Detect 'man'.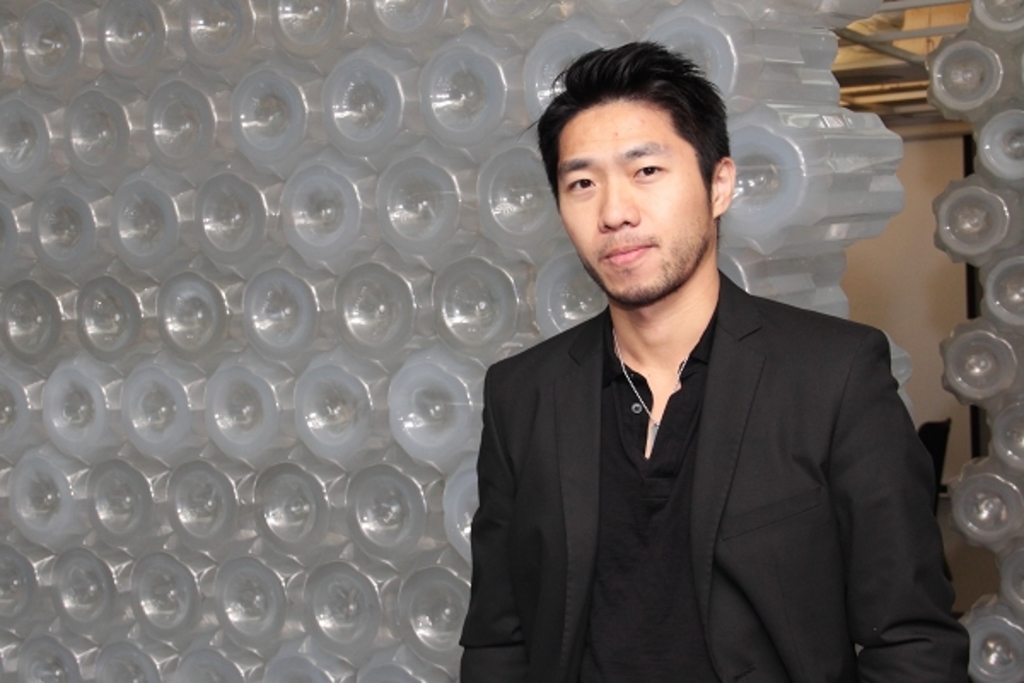
Detected at 452:34:975:681.
